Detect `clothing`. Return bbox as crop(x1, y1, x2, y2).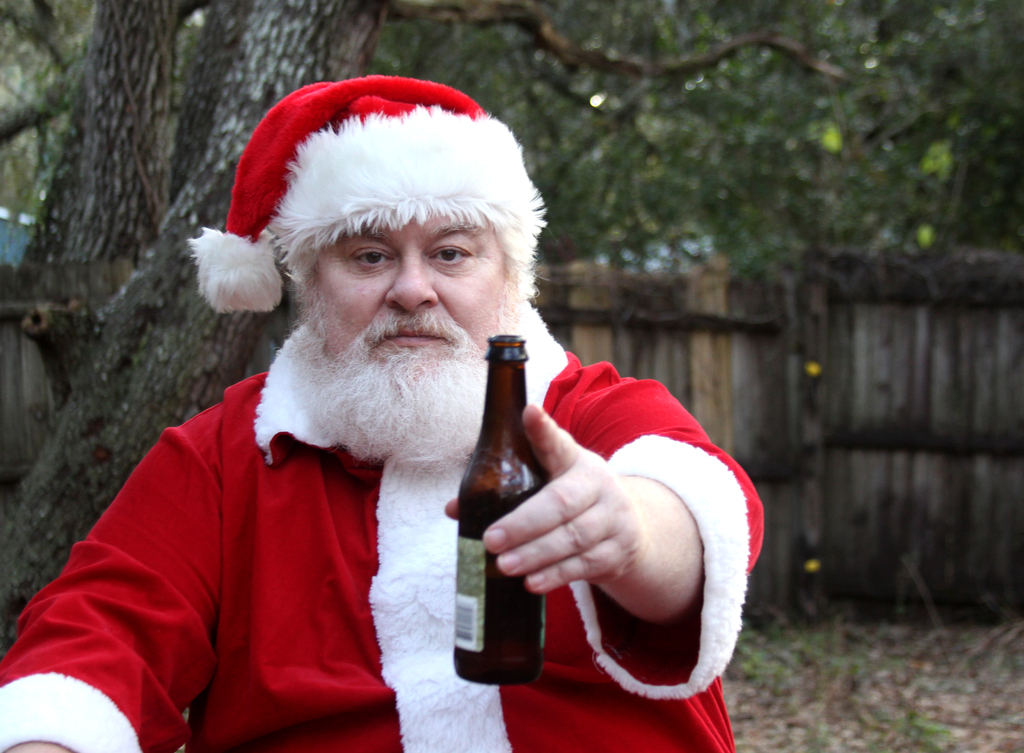
crop(0, 79, 753, 752).
